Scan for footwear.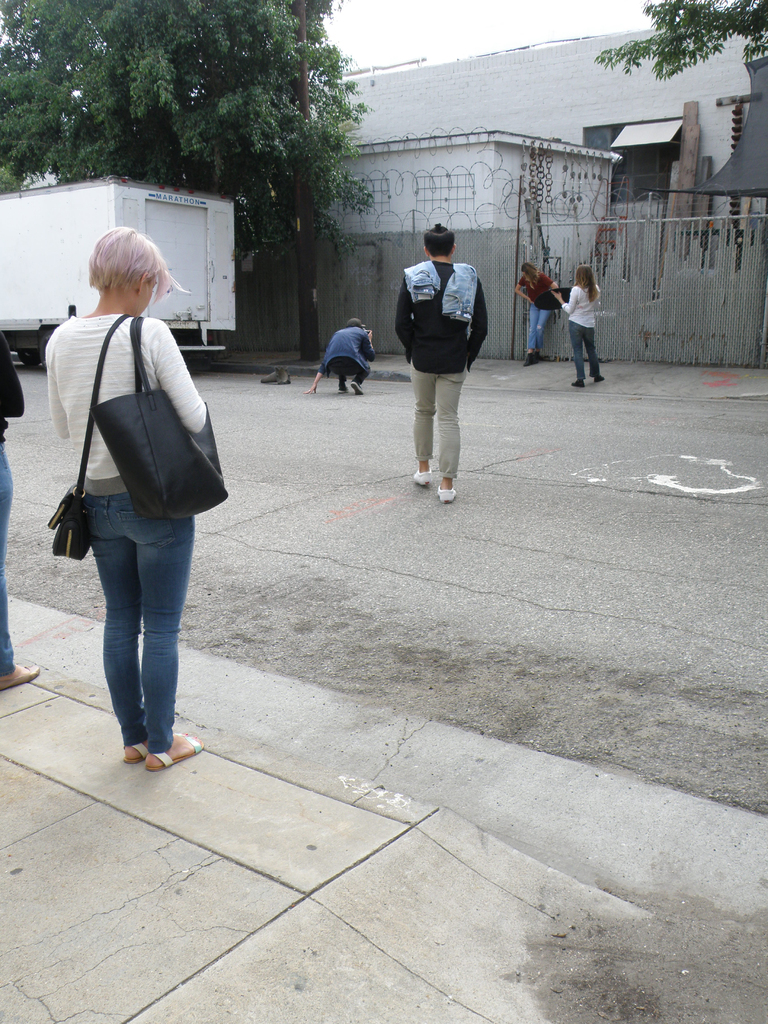
Scan result: [333, 388, 347, 389].
